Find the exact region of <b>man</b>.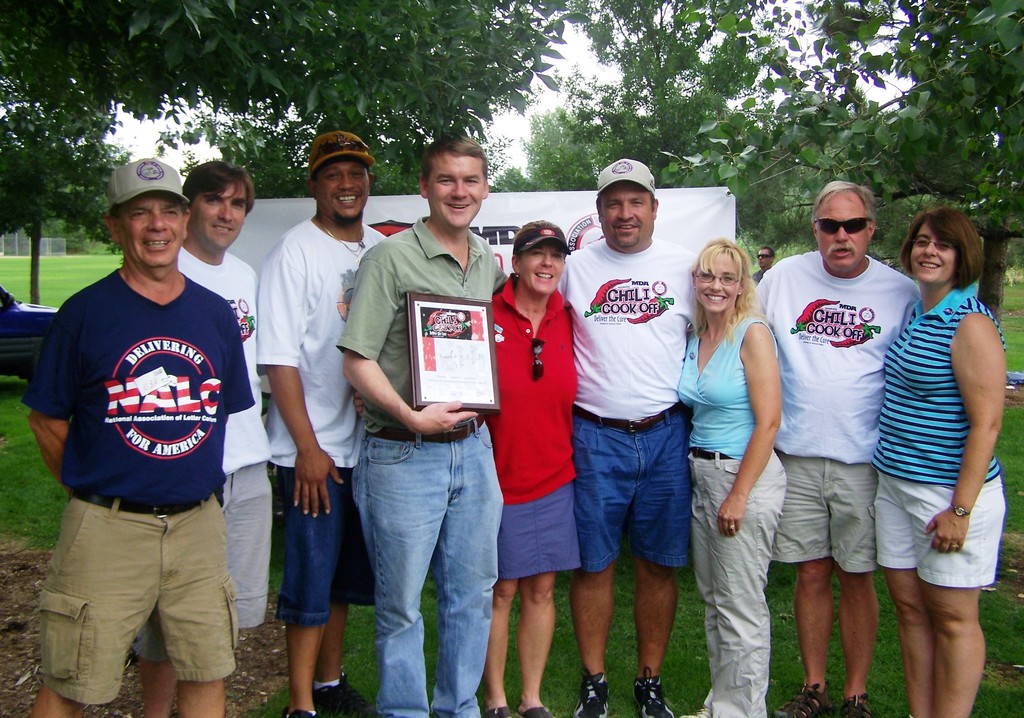
Exact region: {"left": 742, "top": 175, "right": 924, "bottom": 717}.
